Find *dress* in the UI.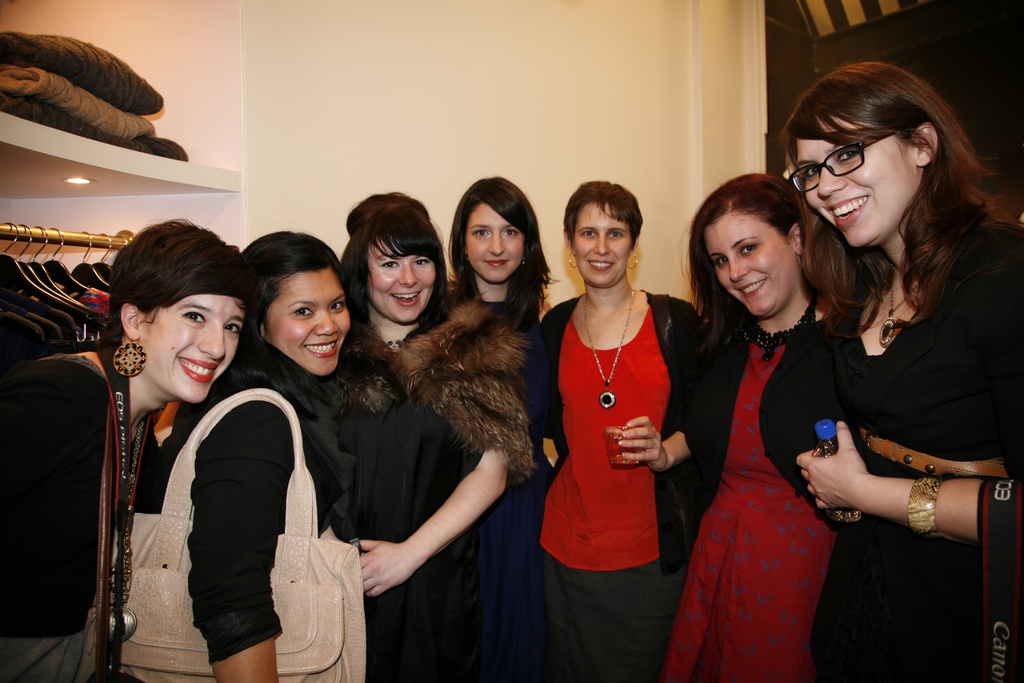
UI element at <box>465,297,574,675</box>.
